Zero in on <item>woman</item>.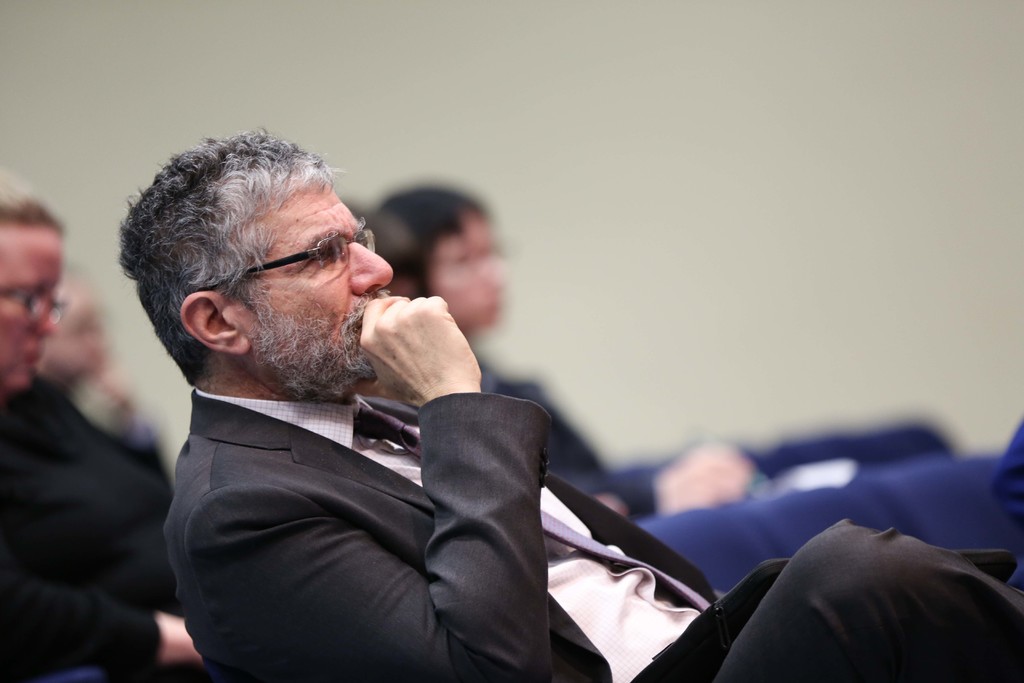
Zeroed in: {"left": 0, "top": 175, "right": 210, "bottom": 674}.
